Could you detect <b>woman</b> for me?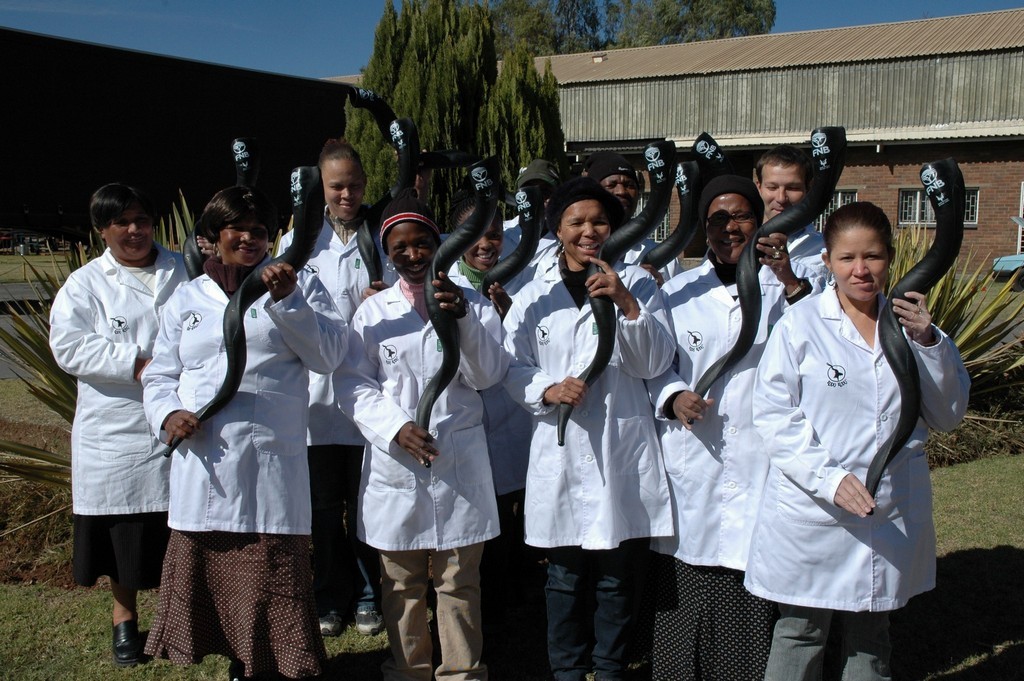
Detection result: {"x1": 137, "y1": 178, "x2": 353, "y2": 678}.
